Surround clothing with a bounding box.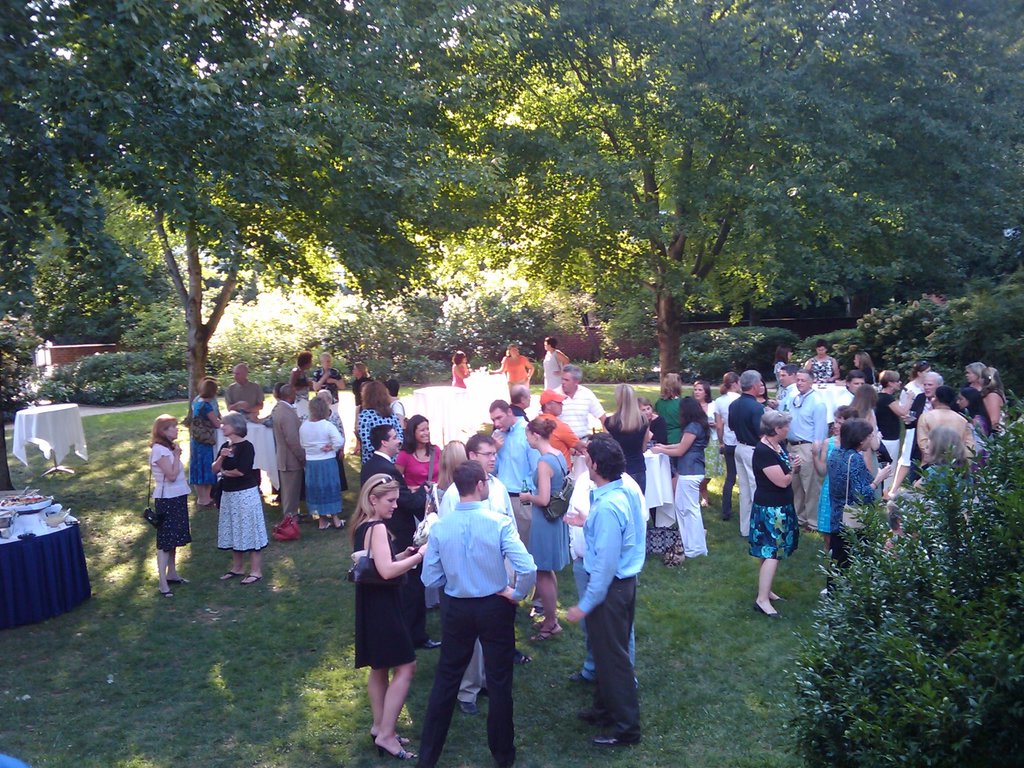
732/392/764/531.
